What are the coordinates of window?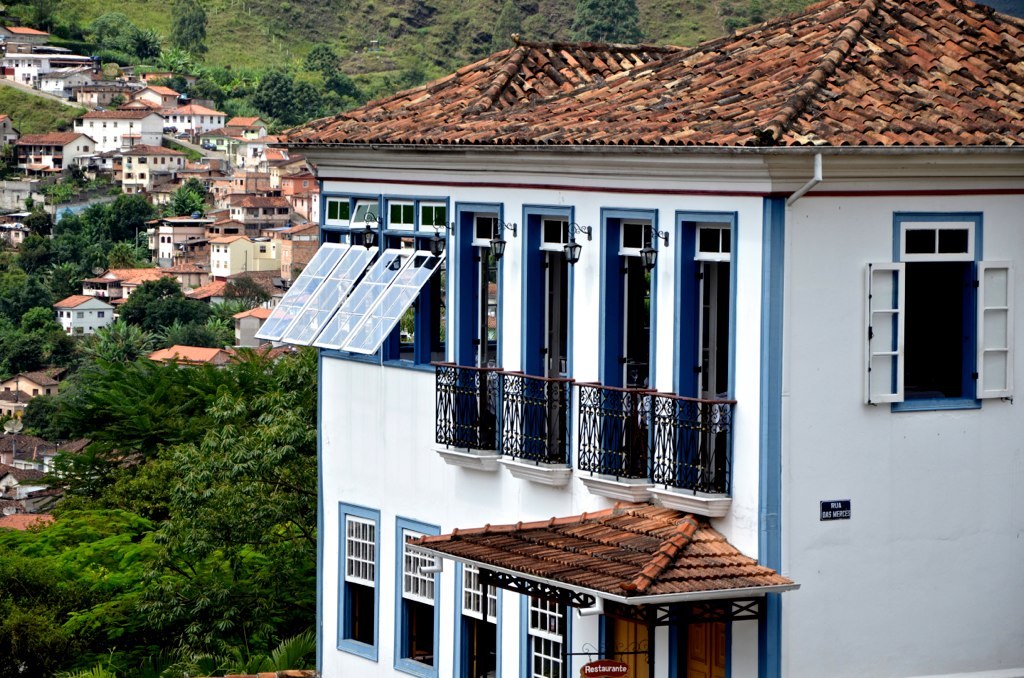
[left=249, top=191, right=450, bottom=375].
